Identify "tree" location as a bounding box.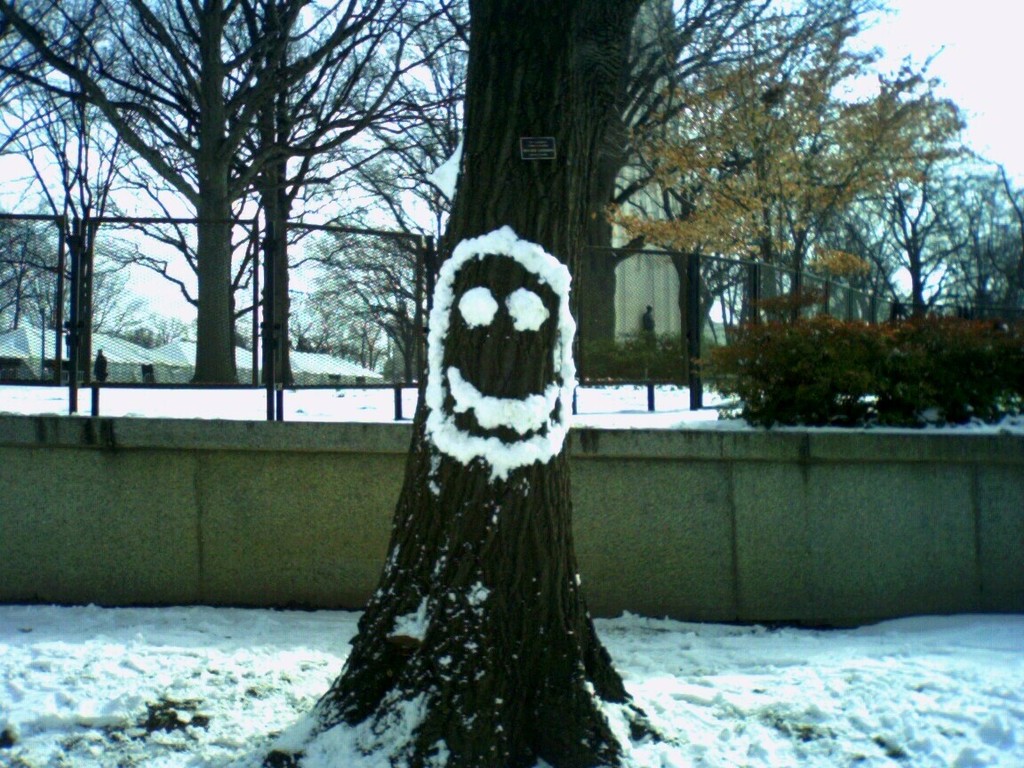
<region>225, 0, 687, 767</region>.
